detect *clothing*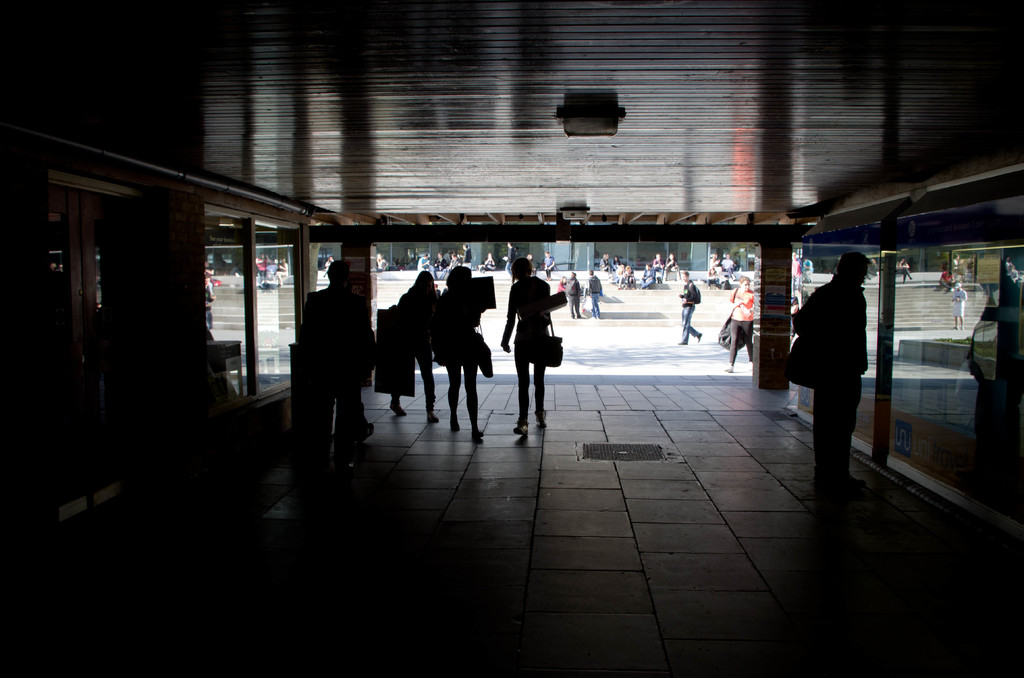
459,248,473,272
